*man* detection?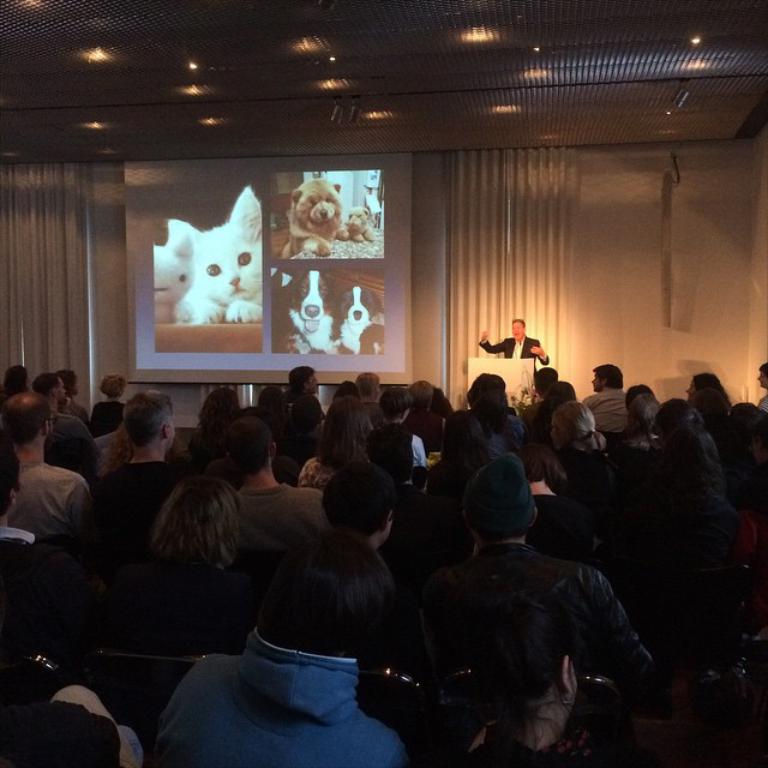
x1=473 y1=317 x2=551 y2=385
